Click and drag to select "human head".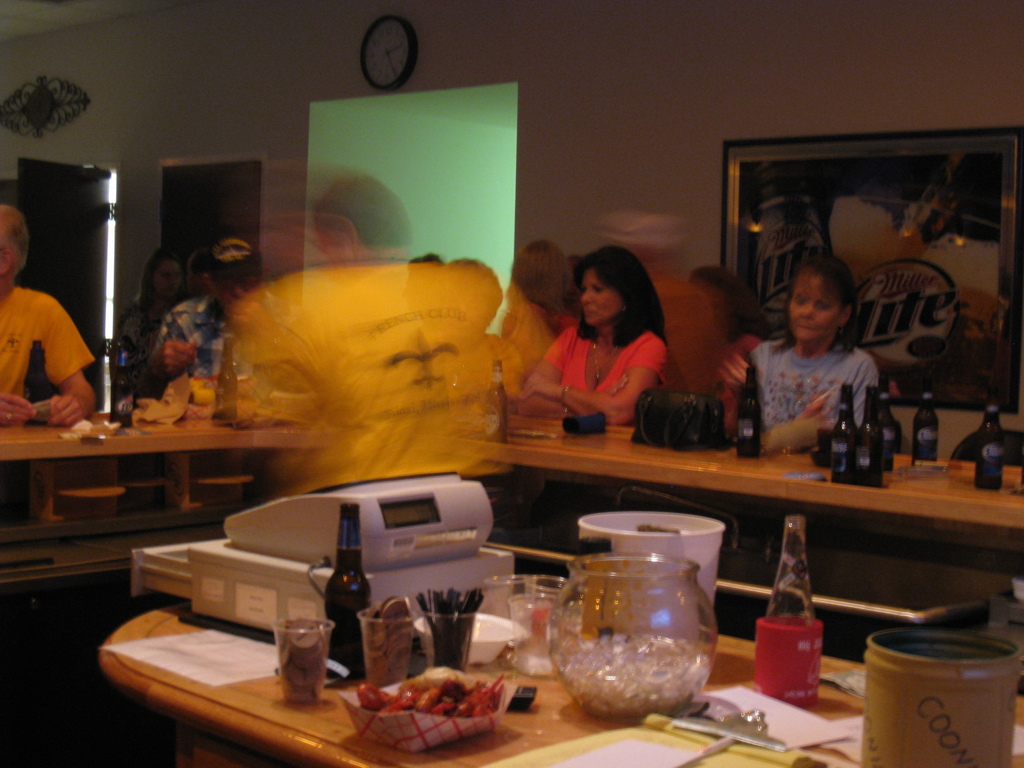
Selection: locate(511, 241, 567, 304).
